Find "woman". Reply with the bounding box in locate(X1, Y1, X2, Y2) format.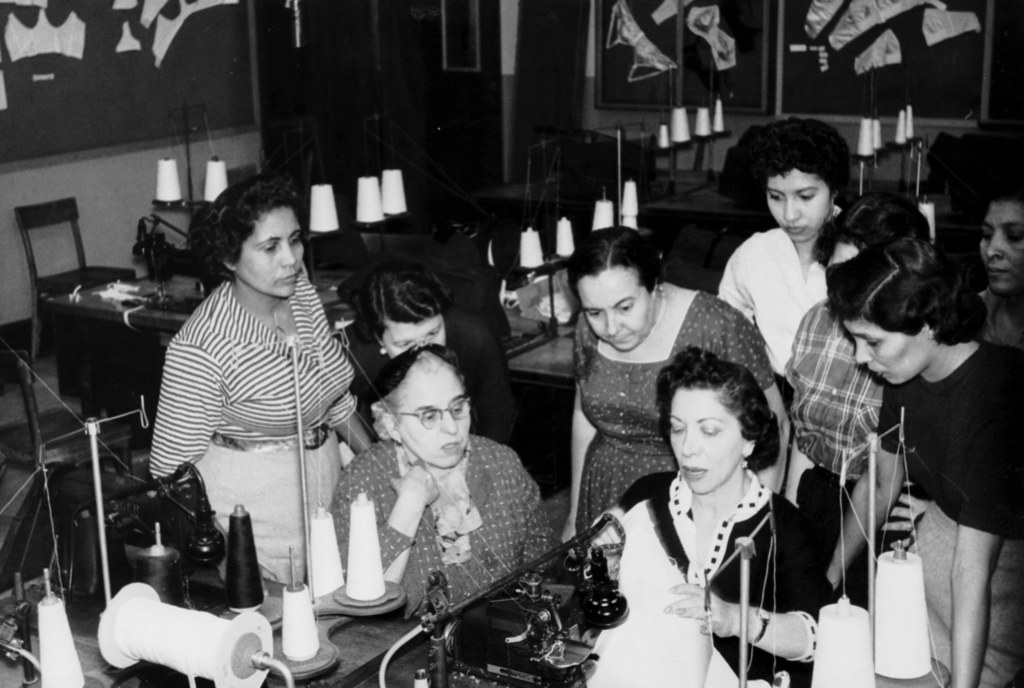
locate(330, 340, 553, 621).
